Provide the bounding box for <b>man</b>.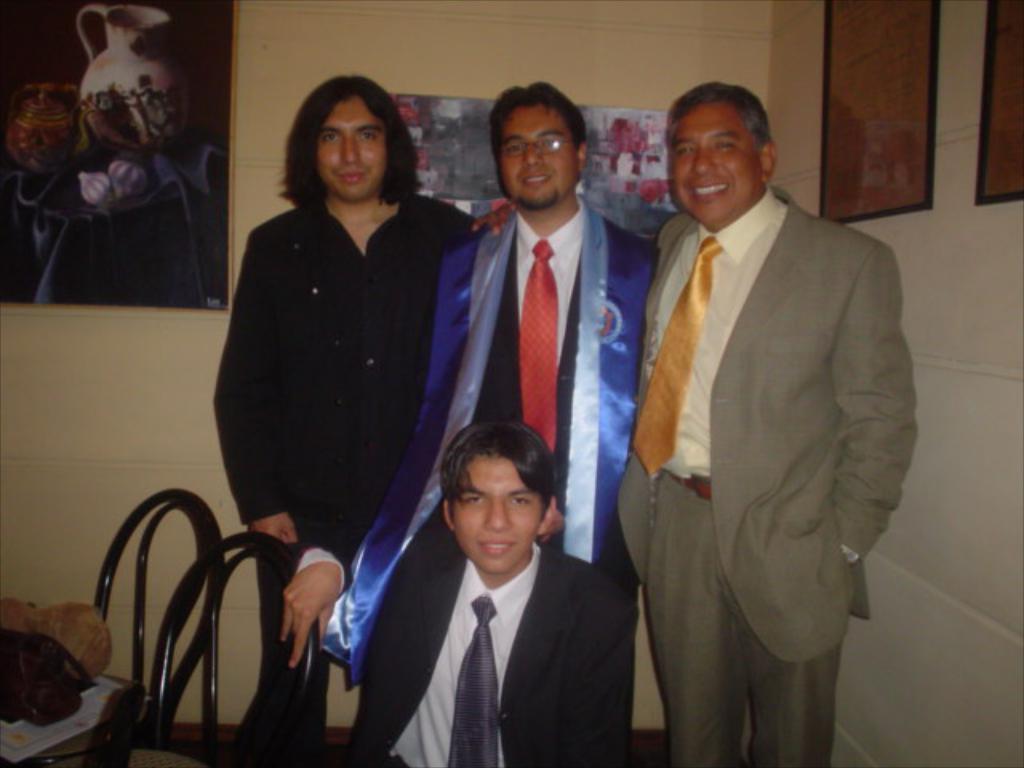
202 56 485 766.
